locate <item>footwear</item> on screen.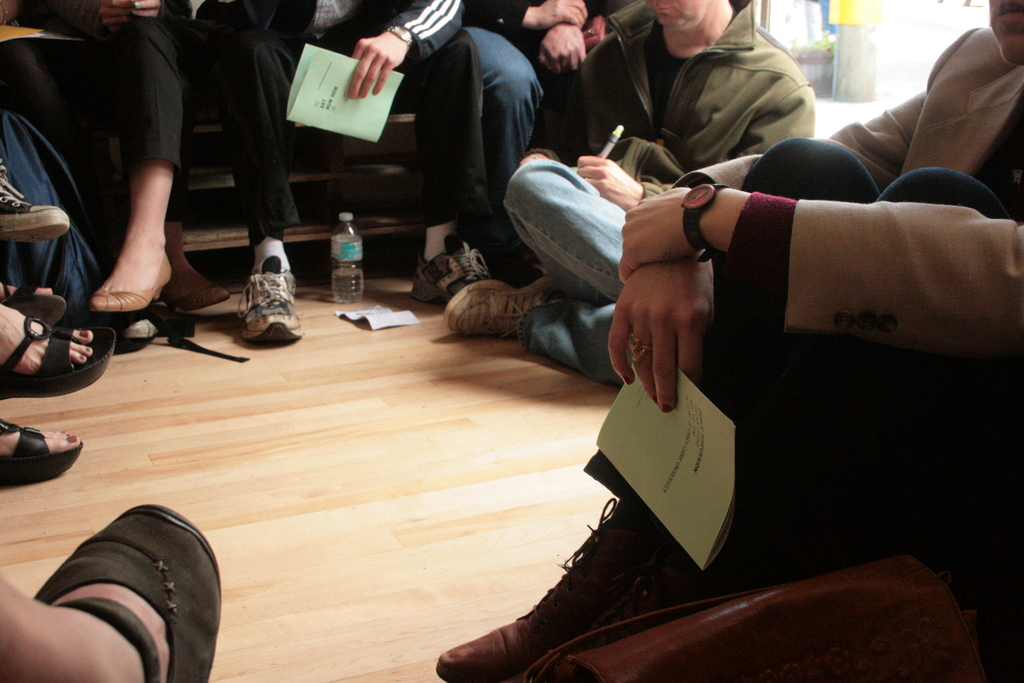
On screen at [x1=221, y1=250, x2=290, y2=343].
